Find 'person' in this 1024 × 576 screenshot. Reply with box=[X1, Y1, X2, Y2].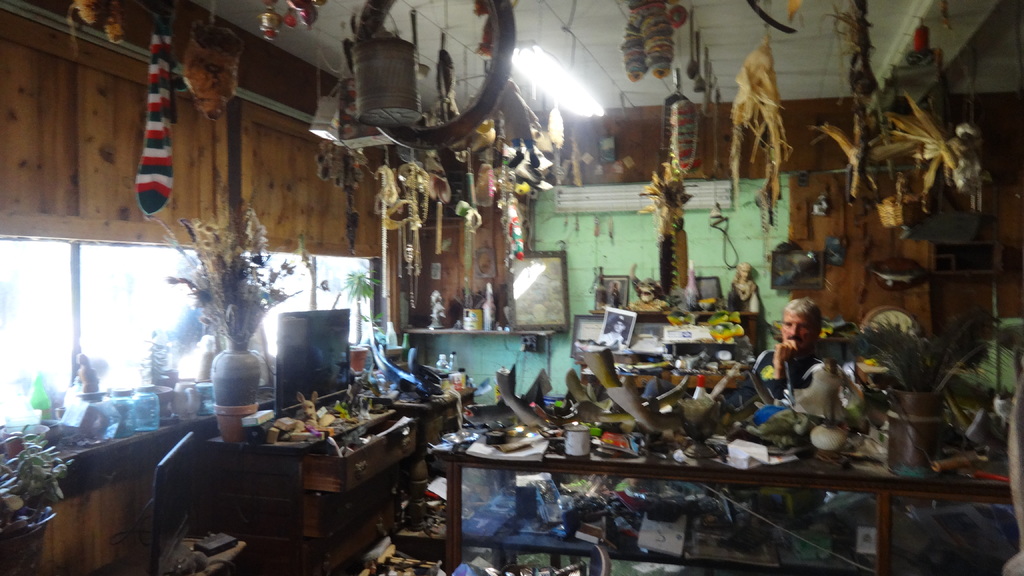
box=[769, 282, 842, 413].
